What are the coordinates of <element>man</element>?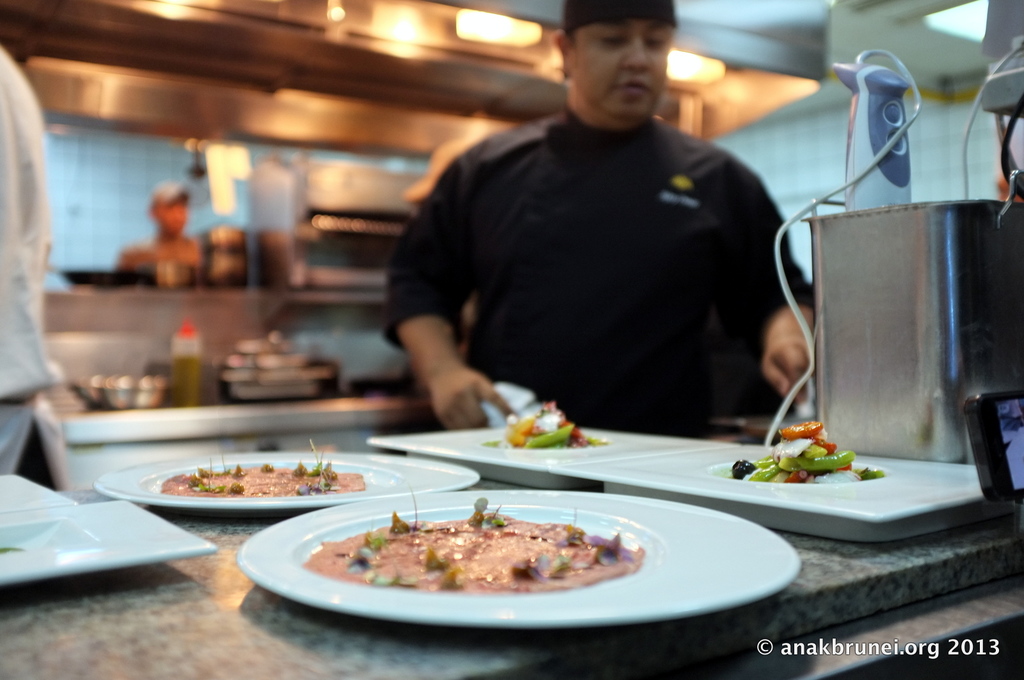
x1=384 y1=0 x2=812 y2=461.
